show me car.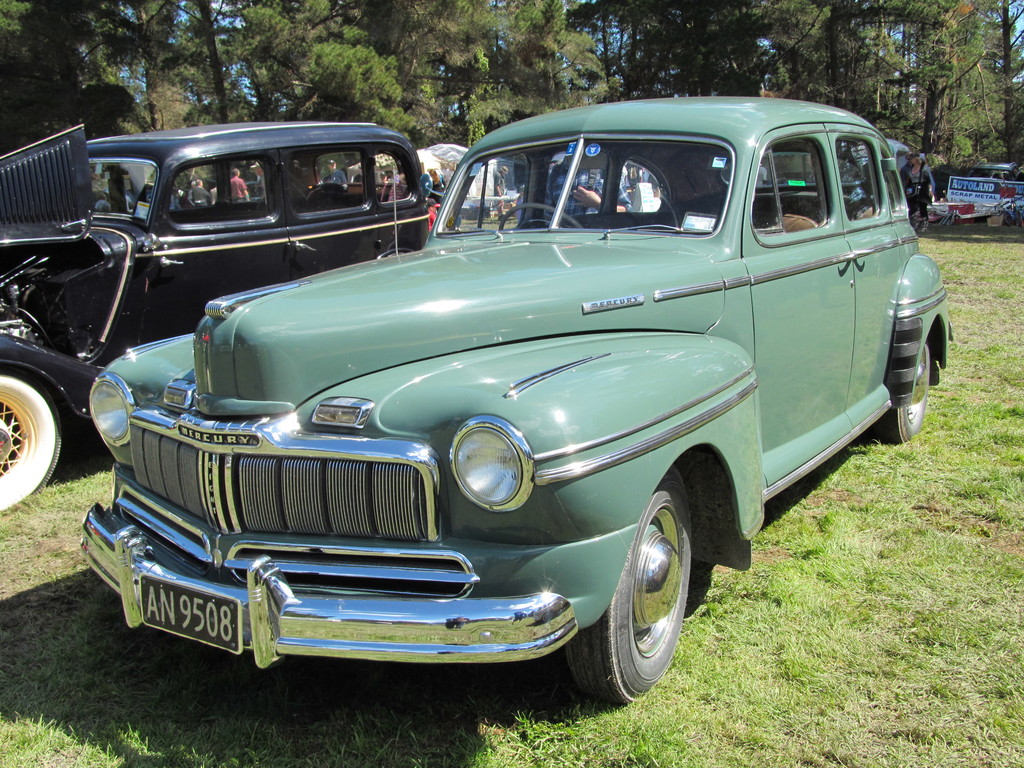
car is here: crop(0, 123, 427, 521).
